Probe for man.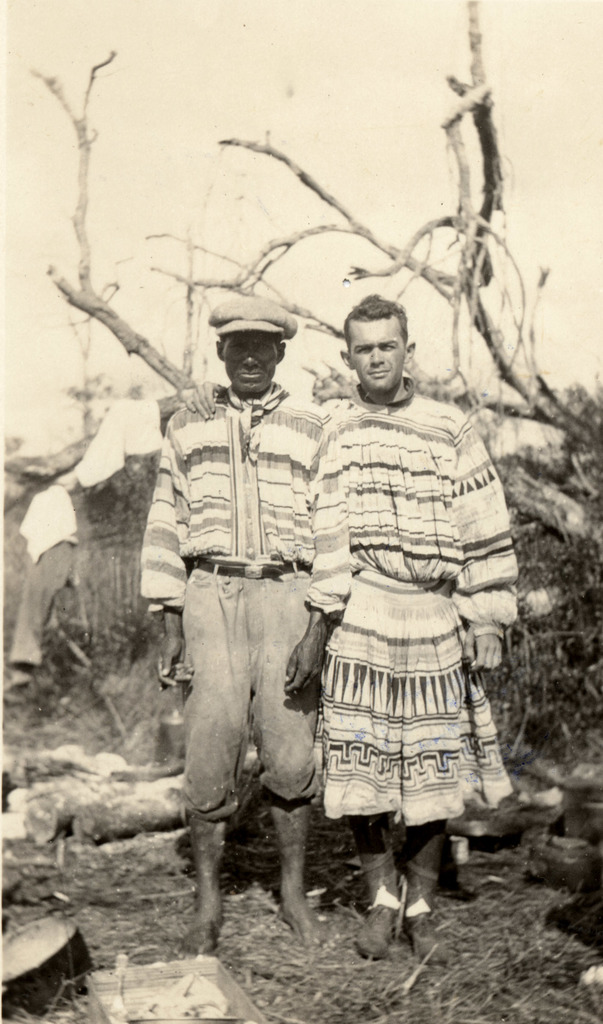
Probe result: {"left": 287, "top": 325, "right": 519, "bottom": 923}.
